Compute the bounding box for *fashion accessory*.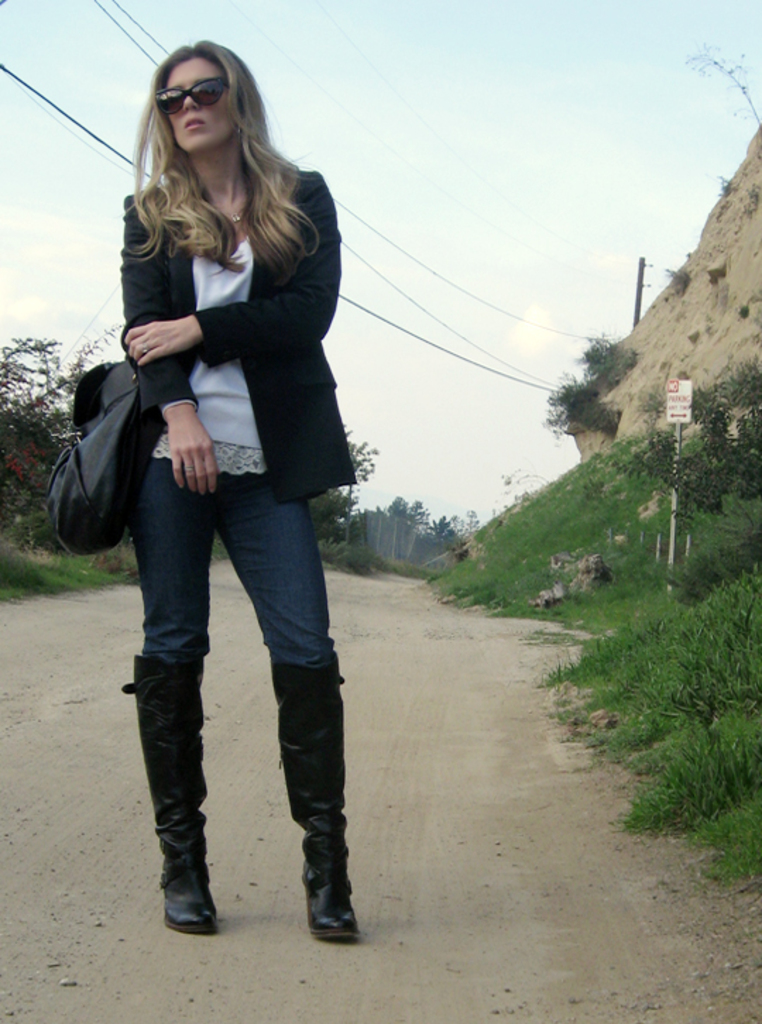
x1=178 y1=463 x2=198 y2=482.
